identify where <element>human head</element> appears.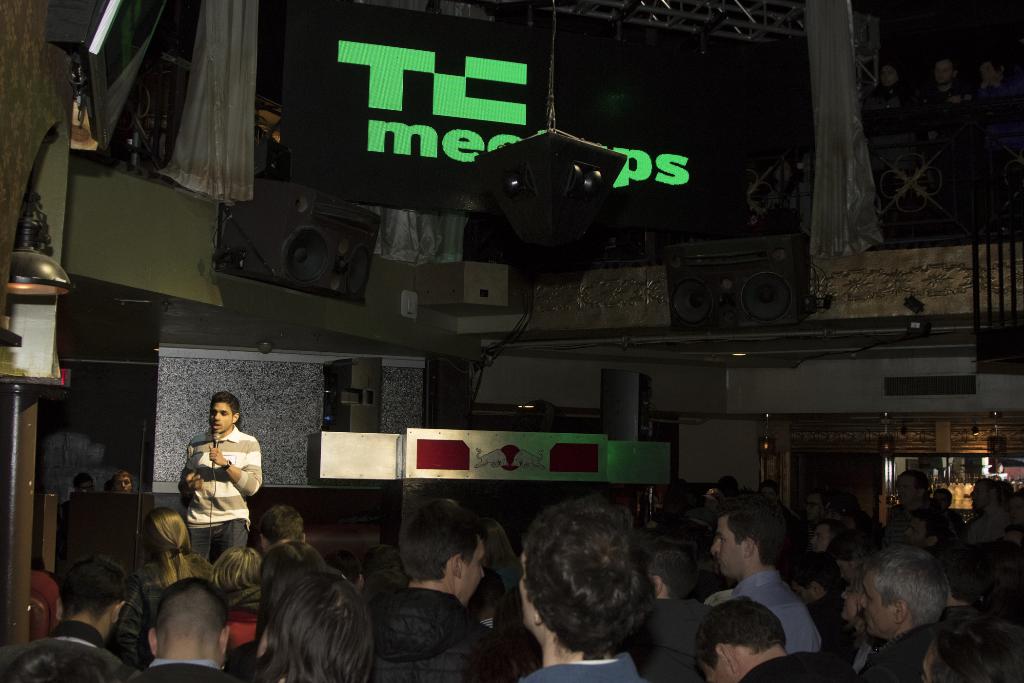
Appears at l=855, t=545, r=948, b=638.
